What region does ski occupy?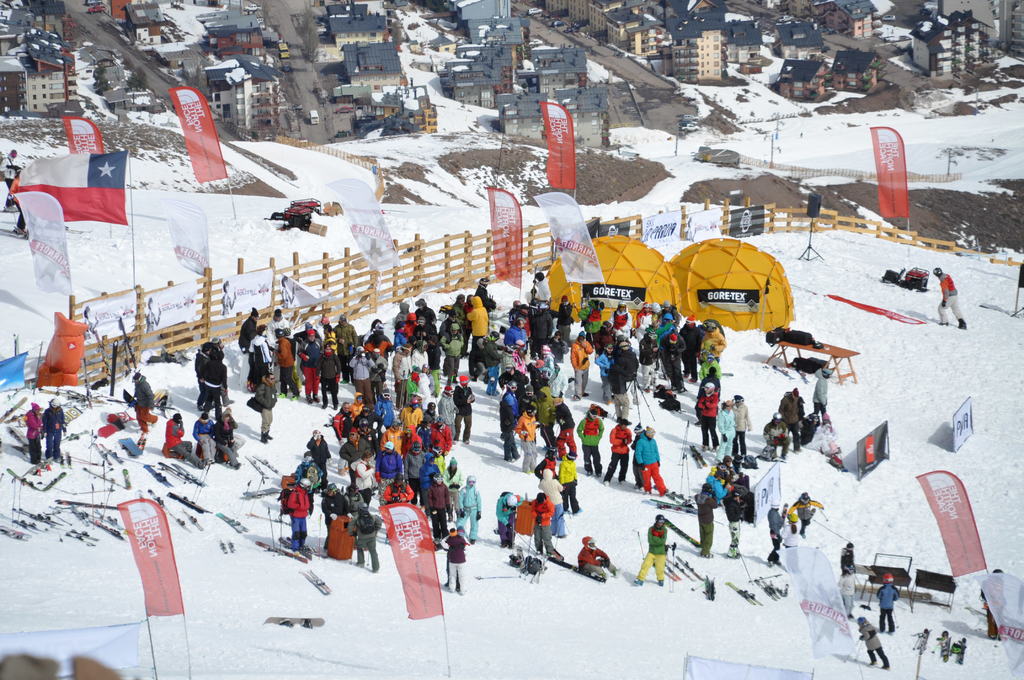
box=[63, 524, 104, 543].
